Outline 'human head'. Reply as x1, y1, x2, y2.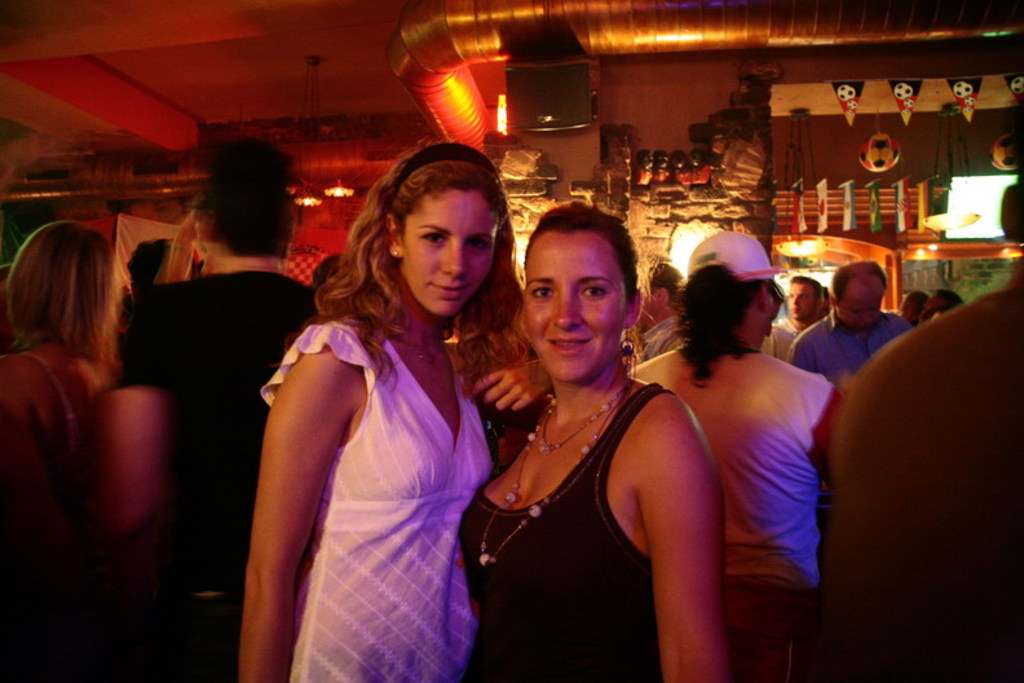
5, 222, 120, 349.
